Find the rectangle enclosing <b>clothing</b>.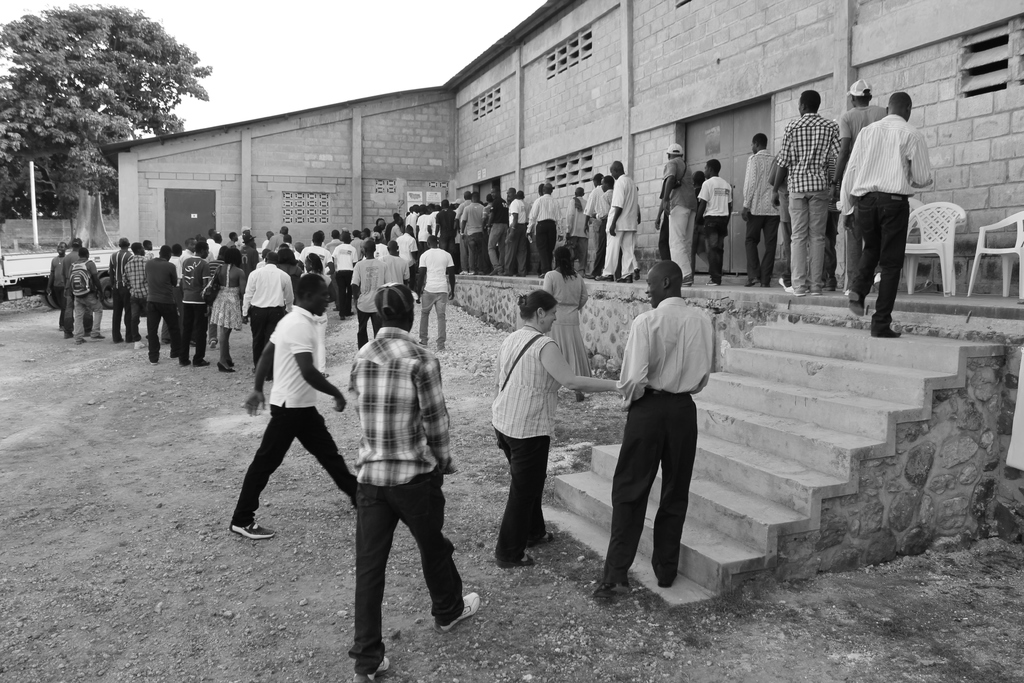
346,328,467,675.
